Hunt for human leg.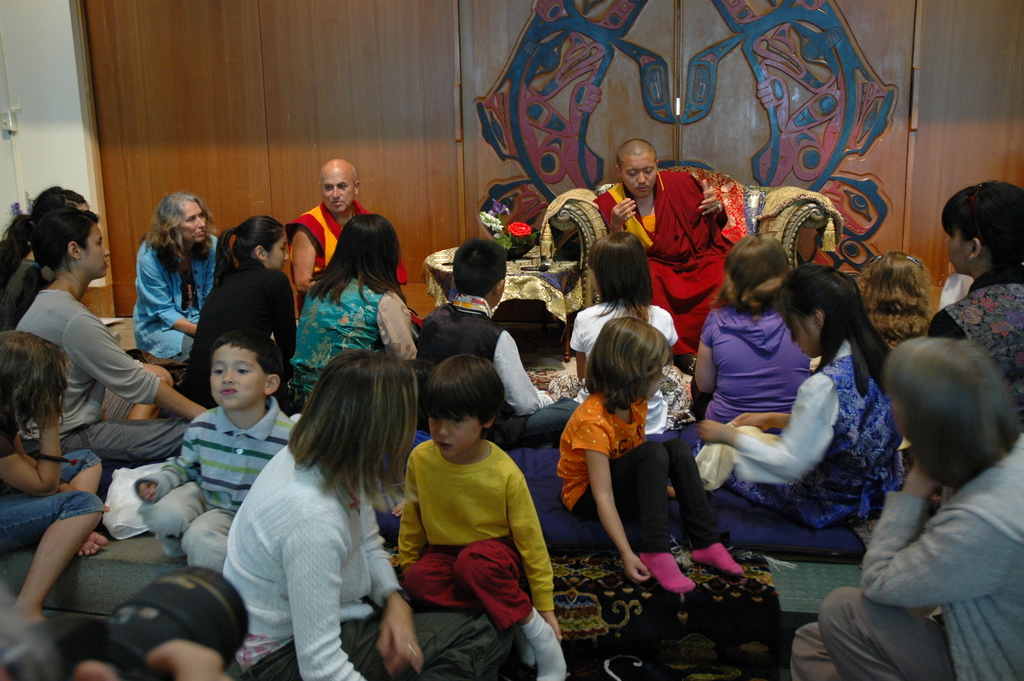
Hunted down at (399,556,471,614).
